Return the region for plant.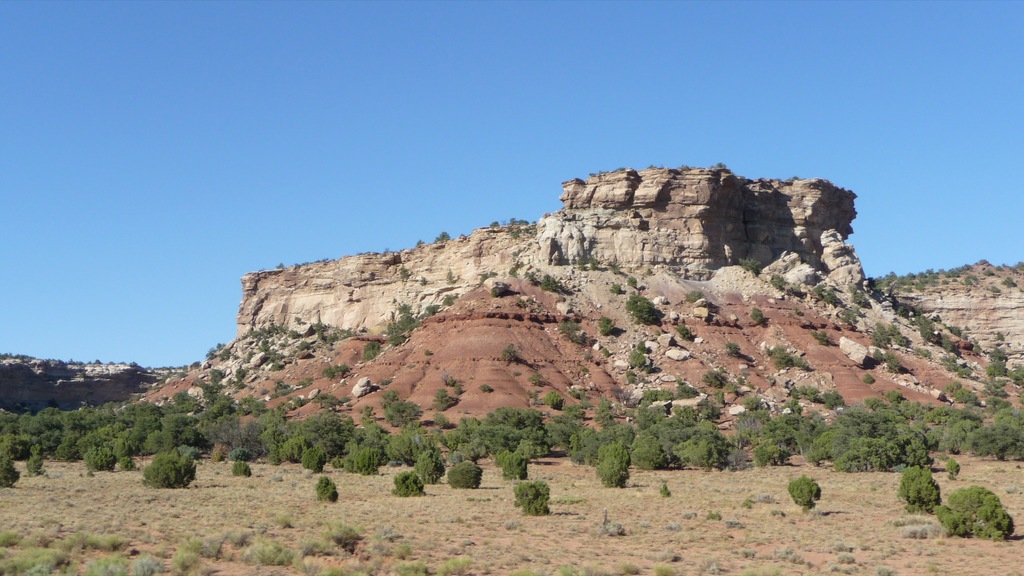
861 374 872 387.
